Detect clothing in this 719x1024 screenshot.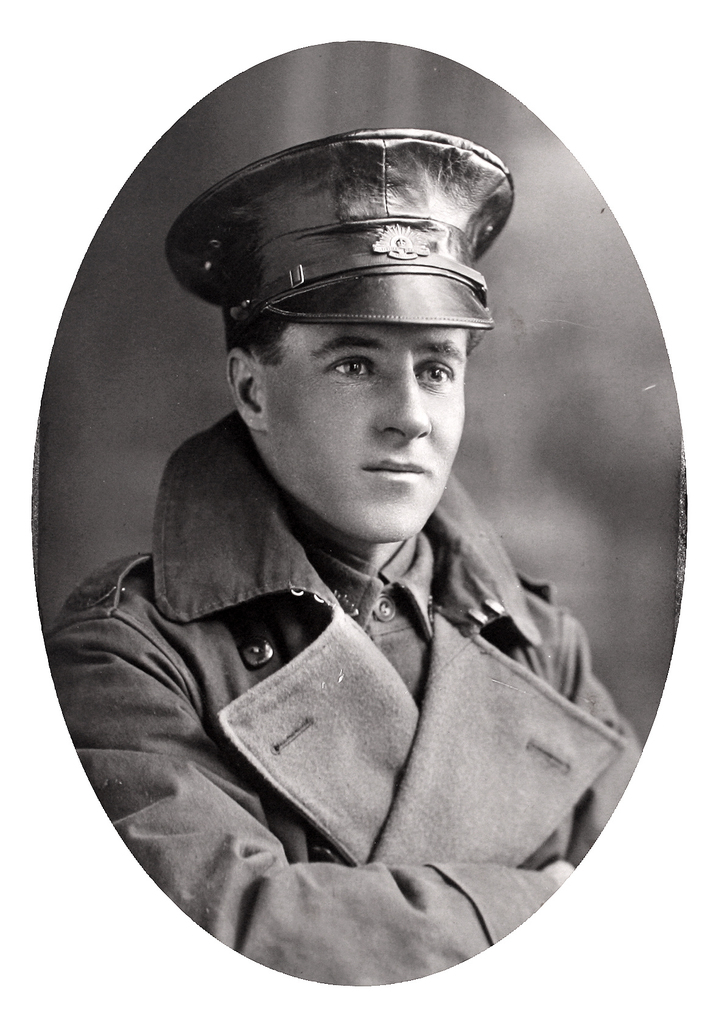
Detection: <region>59, 288, 656, 982</region>.
